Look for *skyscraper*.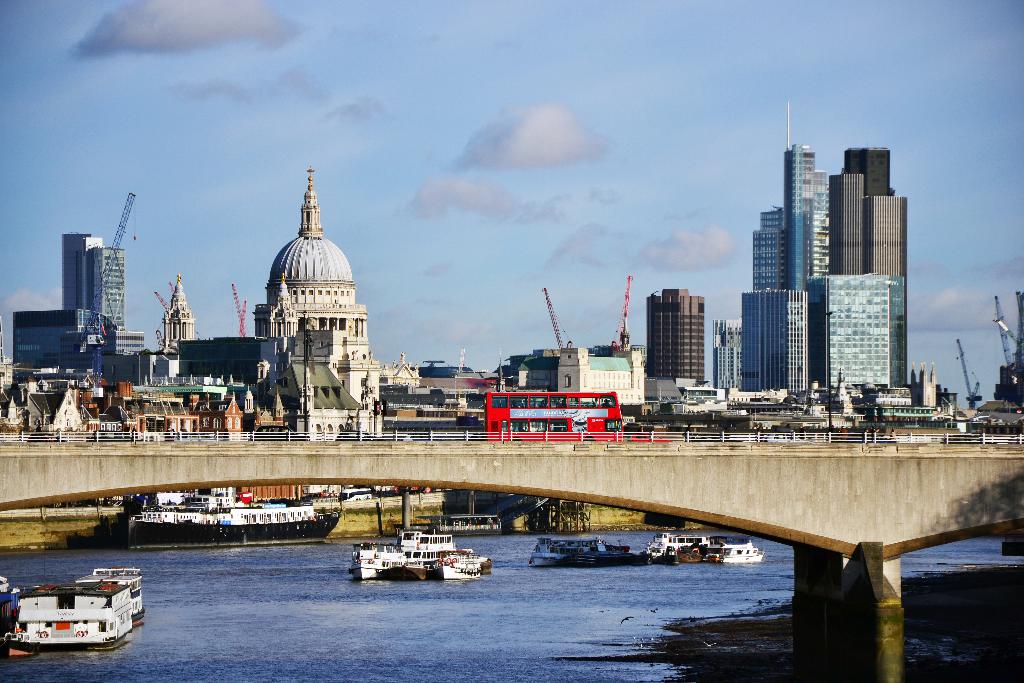
Found: locate(641, 278, 708, 411).
